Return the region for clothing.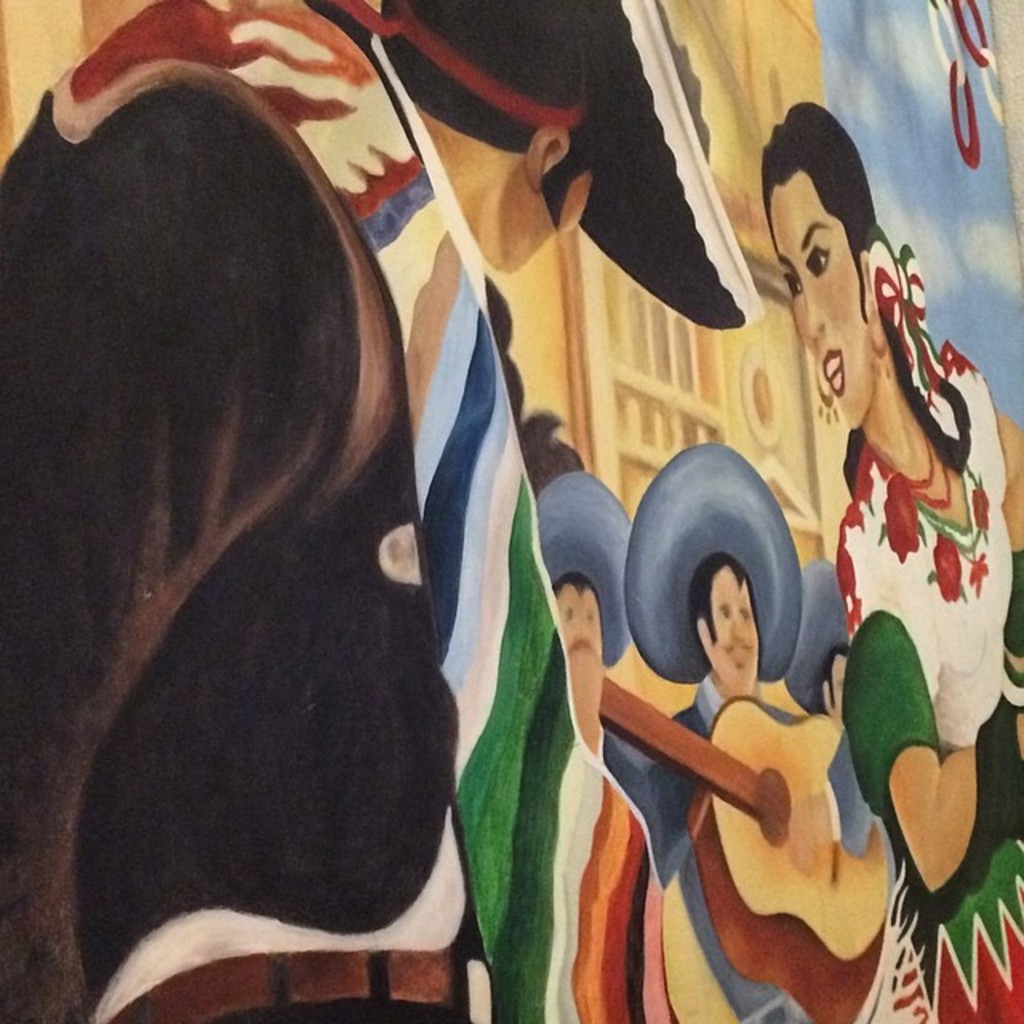
box(0, 0, 632, 1022).
